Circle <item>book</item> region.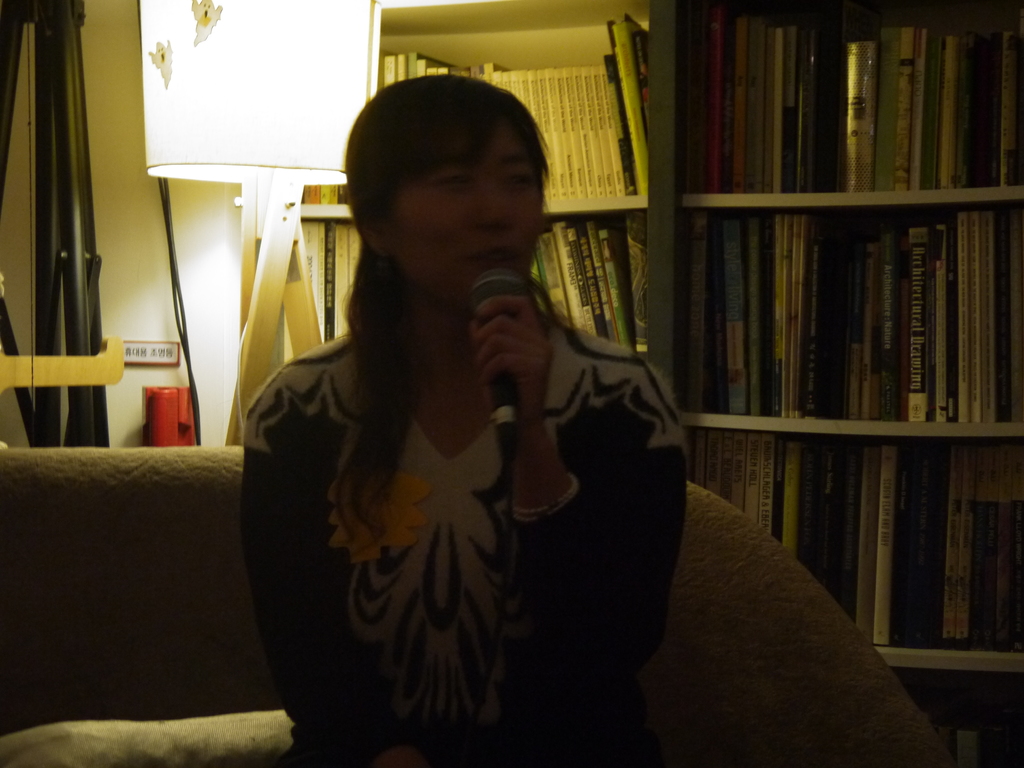
Region: (x1=975, y1=213, x2=996, y2=423).
